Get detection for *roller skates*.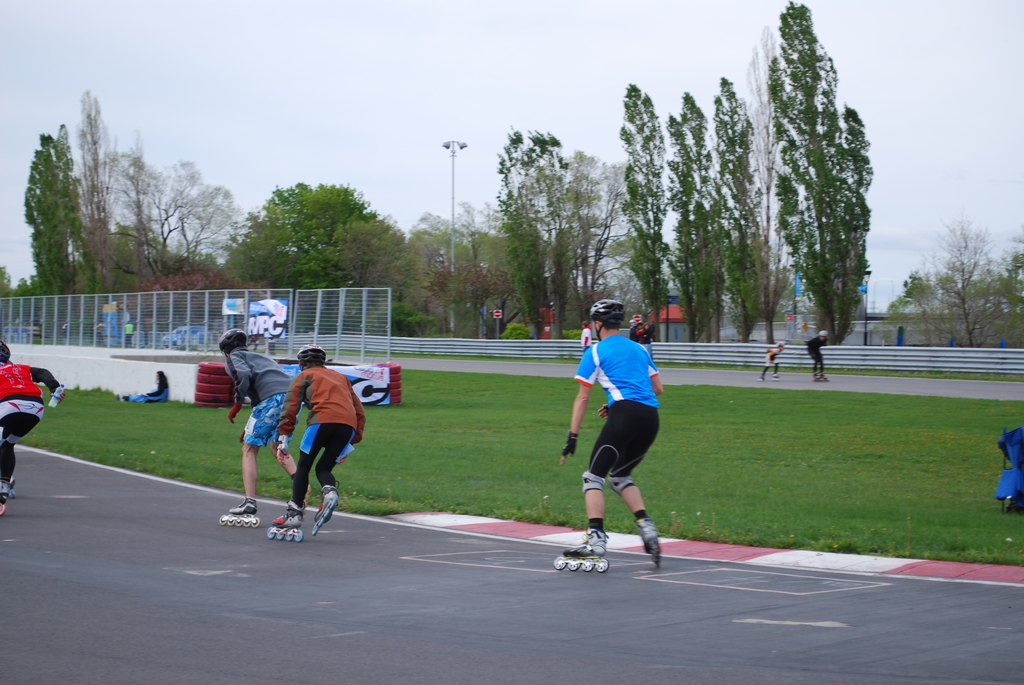
Detection: Rect(641, 521, 664, 569).
